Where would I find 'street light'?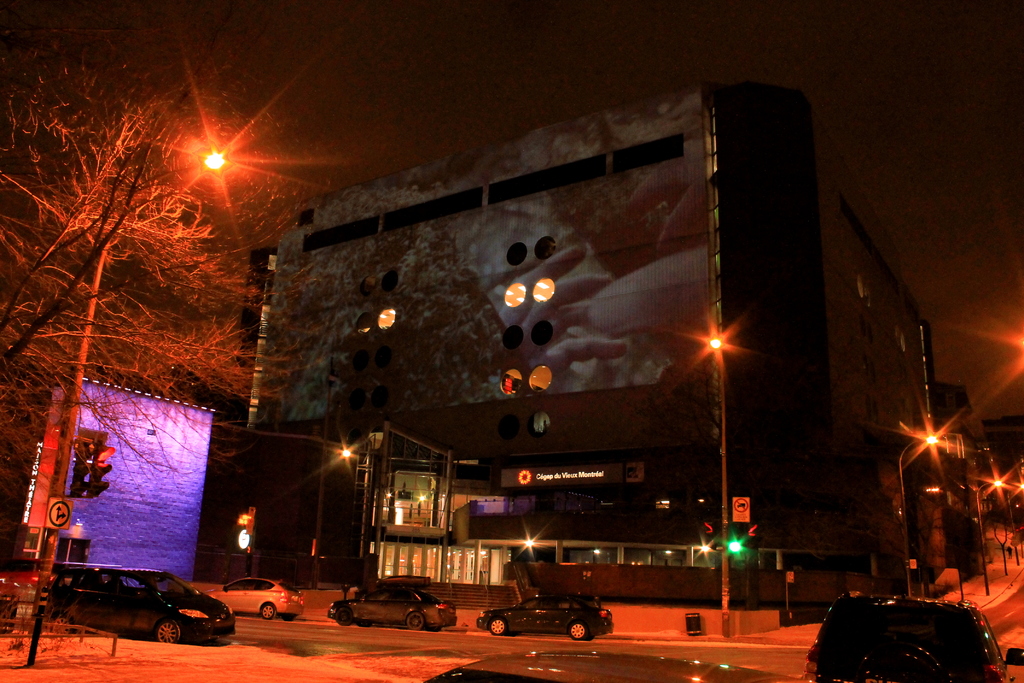
At <box>990,477,1020,566</box>.
